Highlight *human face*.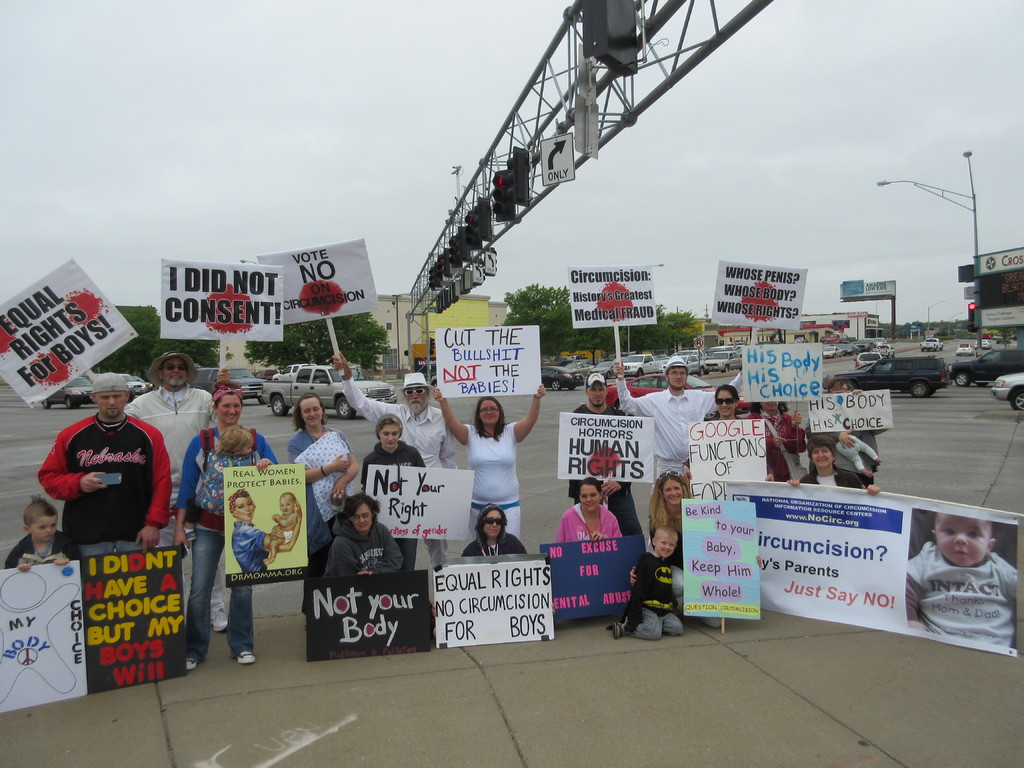
Highlighted region: [left=349, top=499, right=374, bottom=527].
